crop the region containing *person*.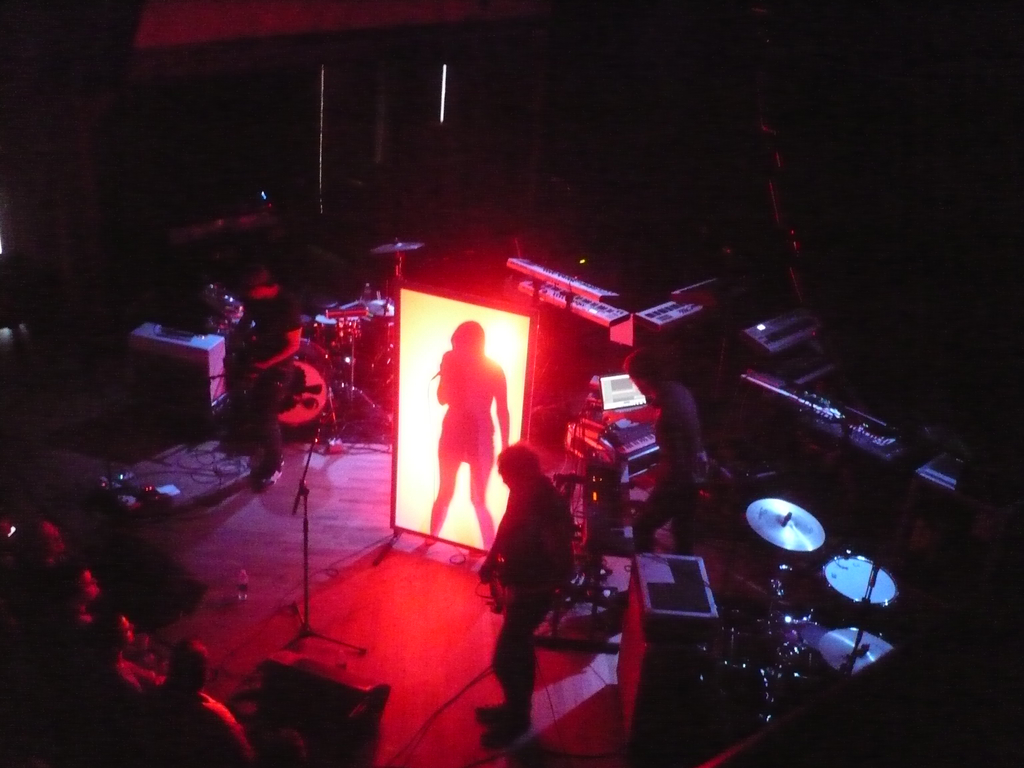
Crop region: detection(147, 620, 266, 761).
